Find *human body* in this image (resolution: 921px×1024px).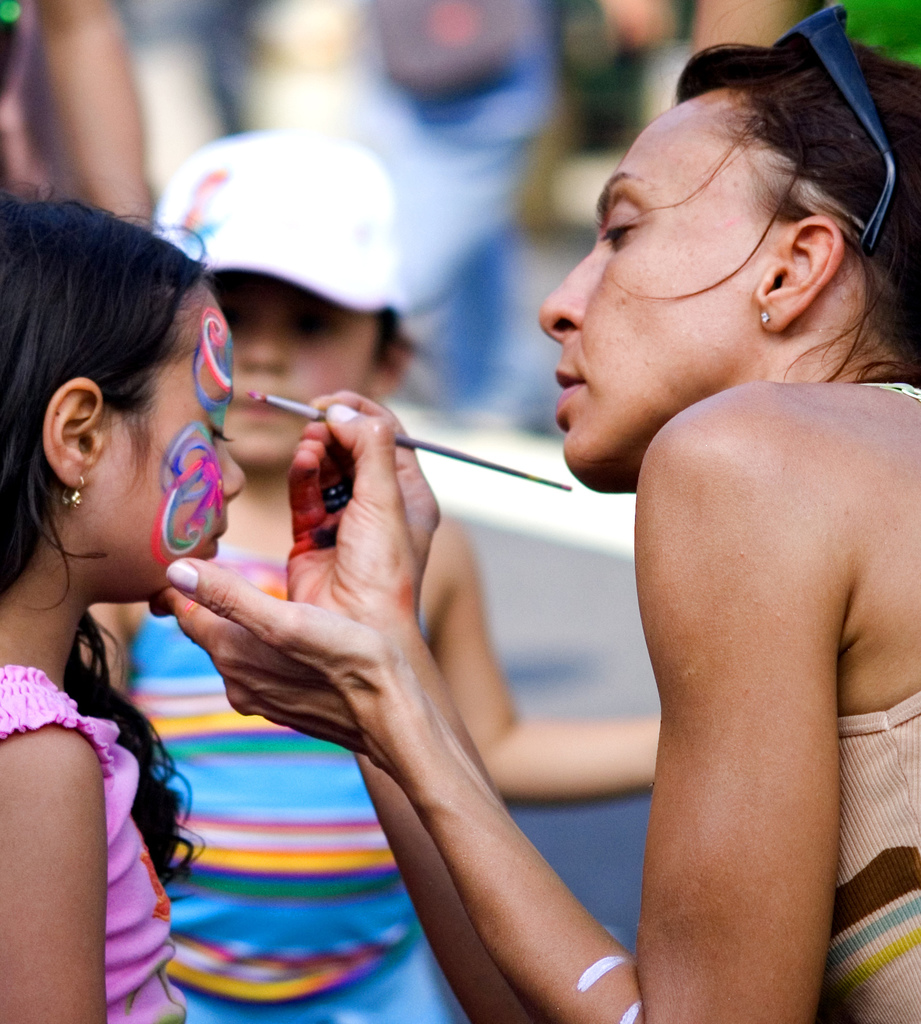
l=80, t=486, r=662, b=1023.
